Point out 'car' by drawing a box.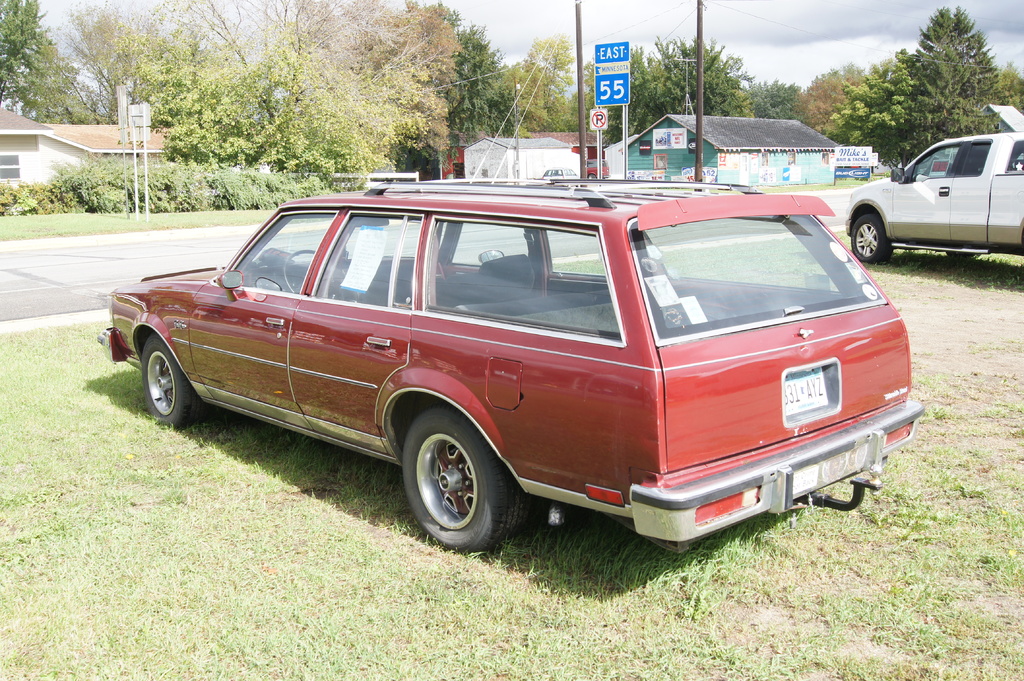
box(840, 124, 1023, 261).
